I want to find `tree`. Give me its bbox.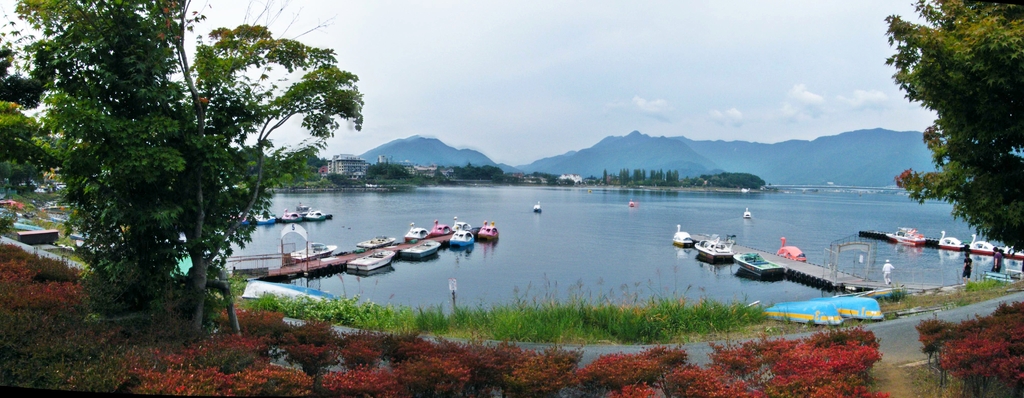
BBox(905, 293, 1023, 397).
